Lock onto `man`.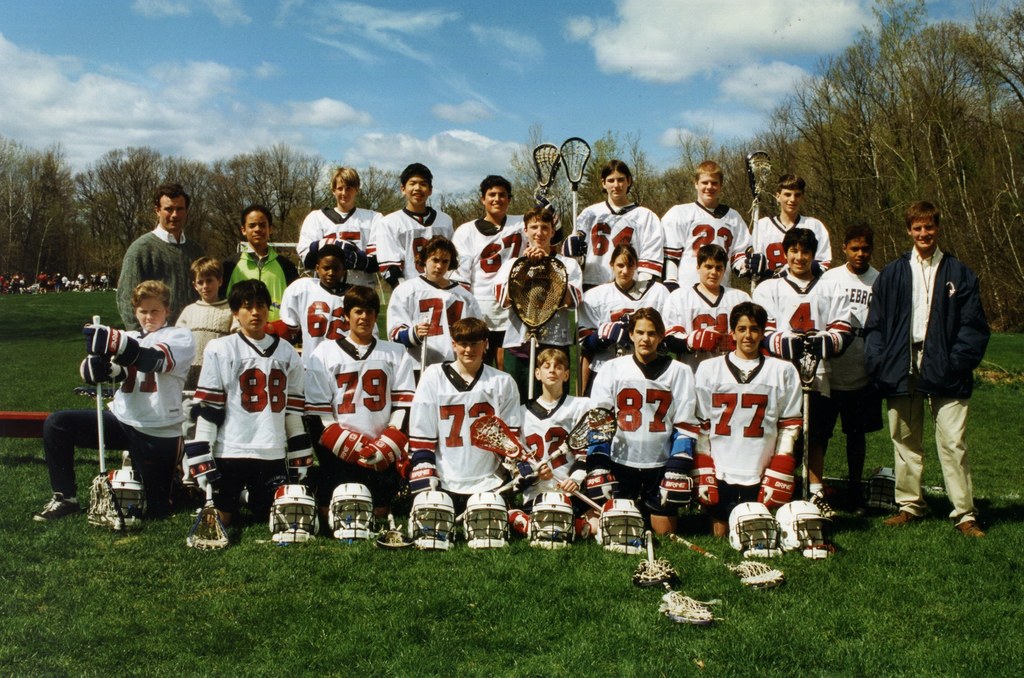
Locked: crop(195, 283, 324, 552).
